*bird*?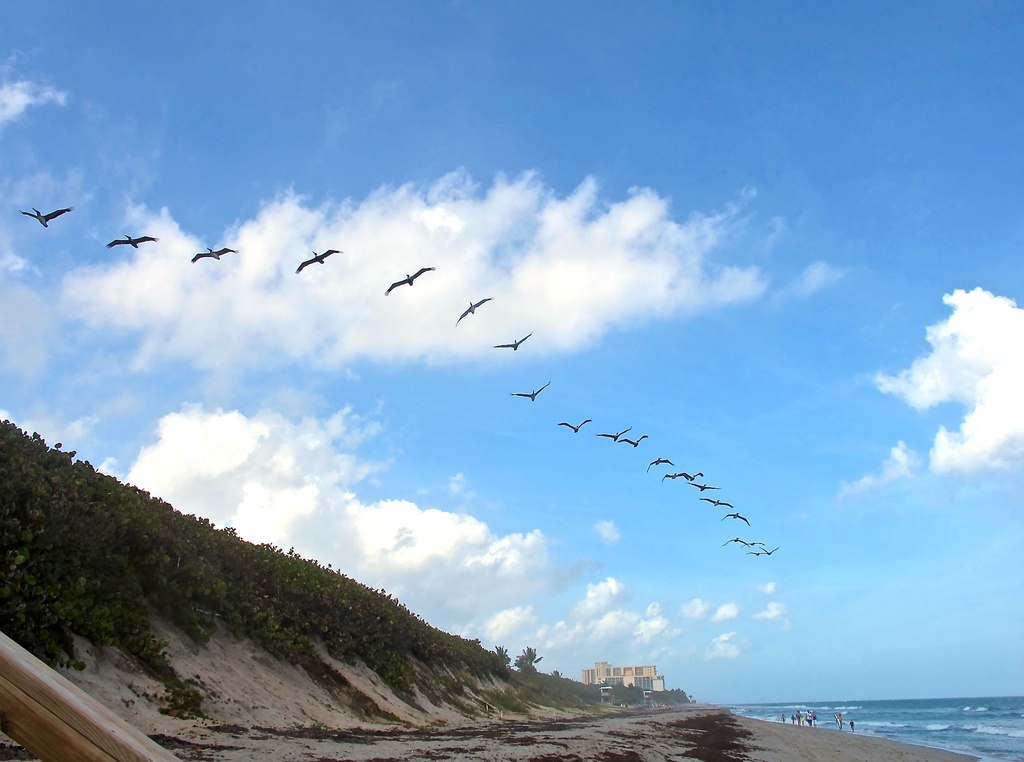
<box>595,424,636,443</box>
